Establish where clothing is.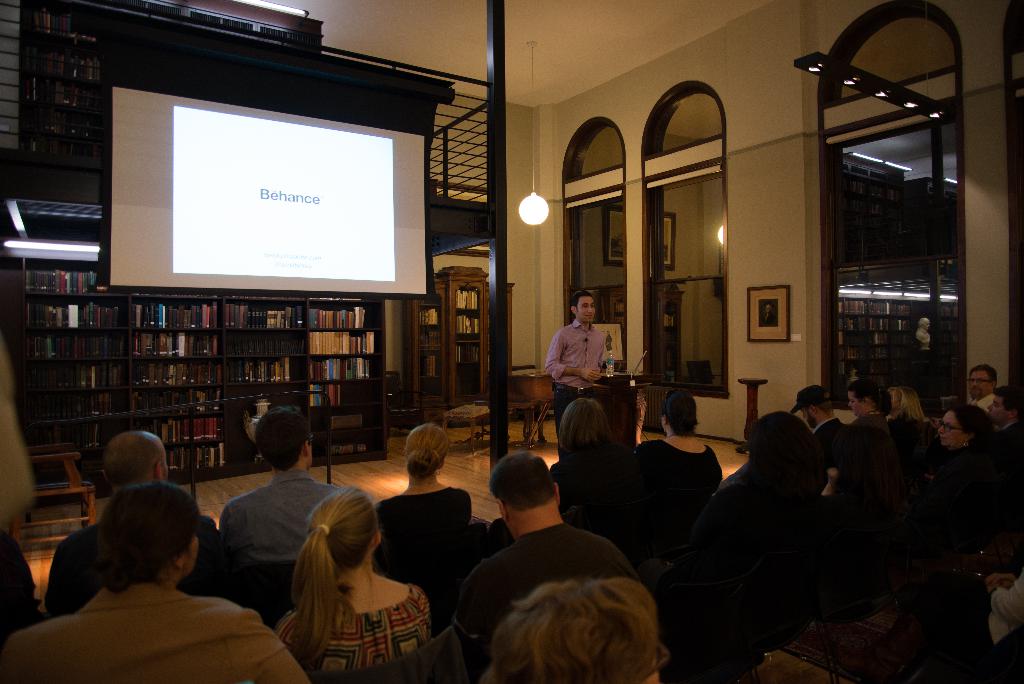
Established at [944,447,985,535].
